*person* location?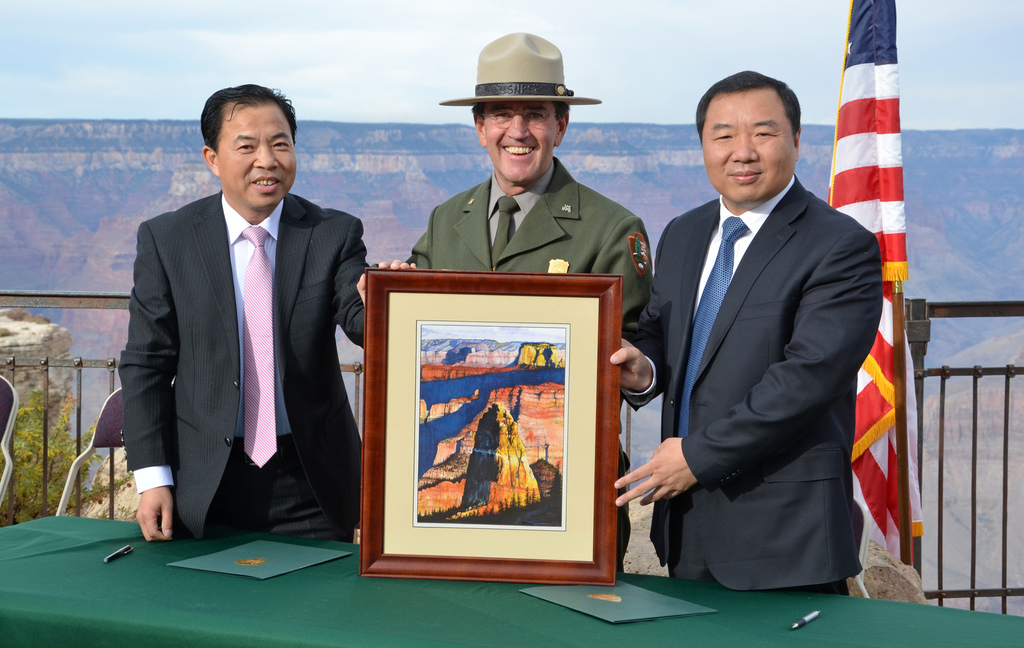
(x1=607, y1=63, x2=882, y2=590)
